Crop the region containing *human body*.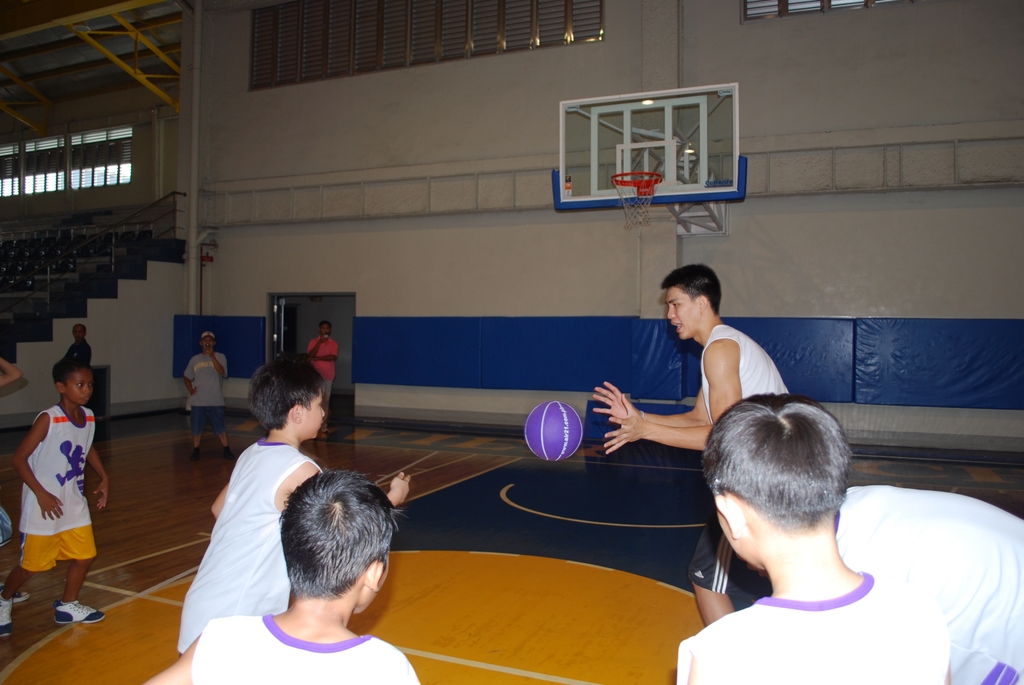
Crop region: bbox=(17, 352, 111, 631).
